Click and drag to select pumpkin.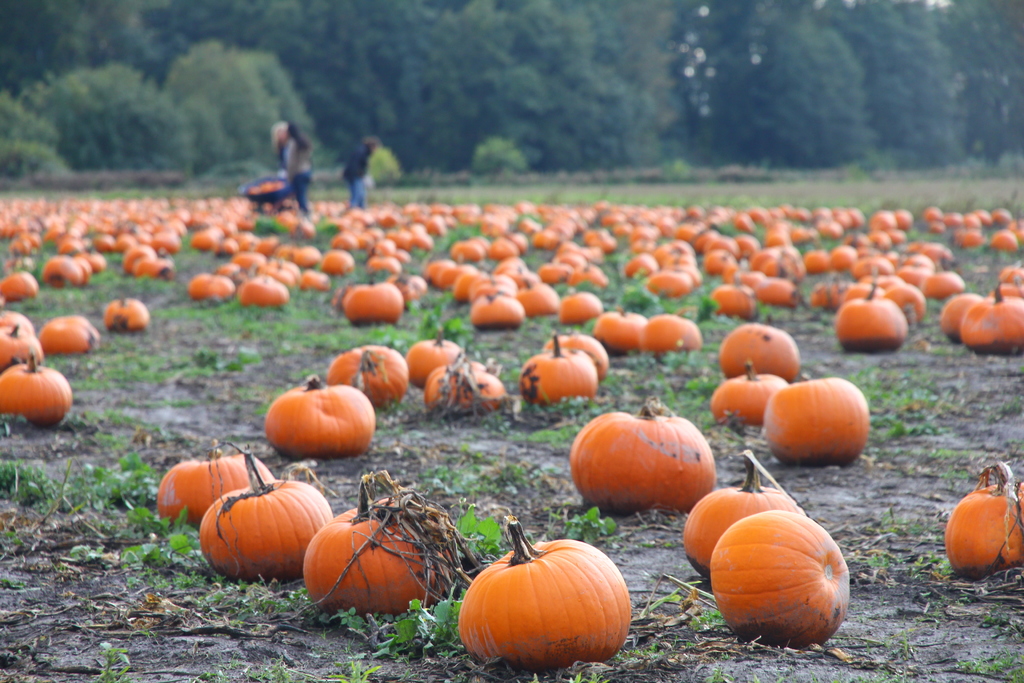
Selection: (955,283,1023,356).
